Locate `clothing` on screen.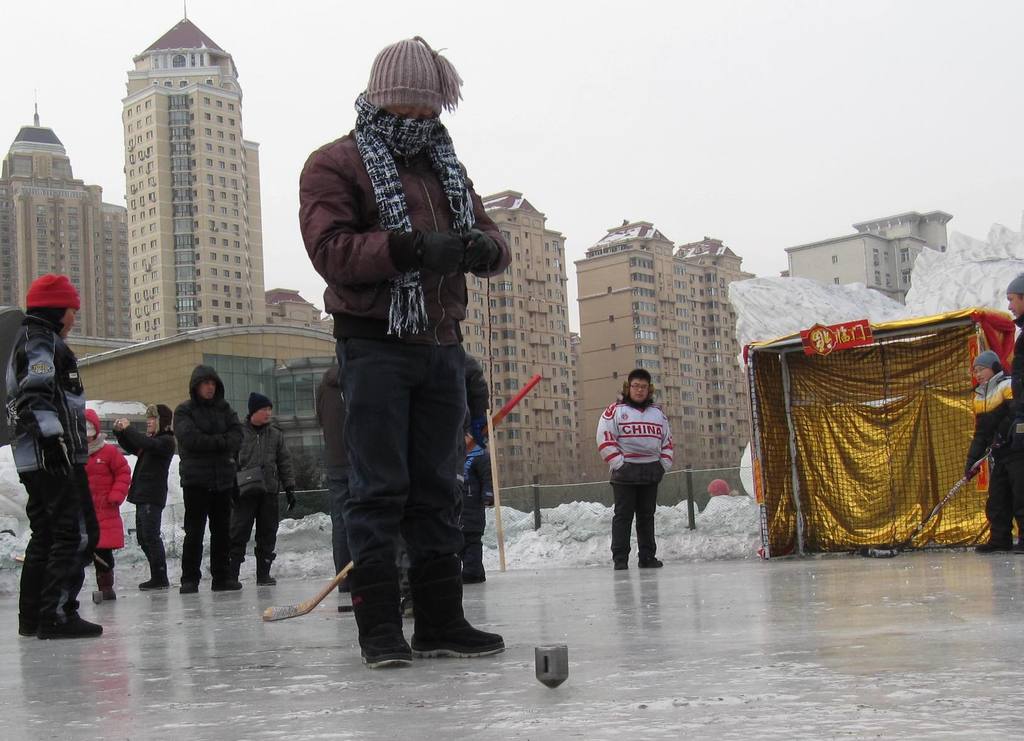
On screen at locate(1, 316, 100, 631).
